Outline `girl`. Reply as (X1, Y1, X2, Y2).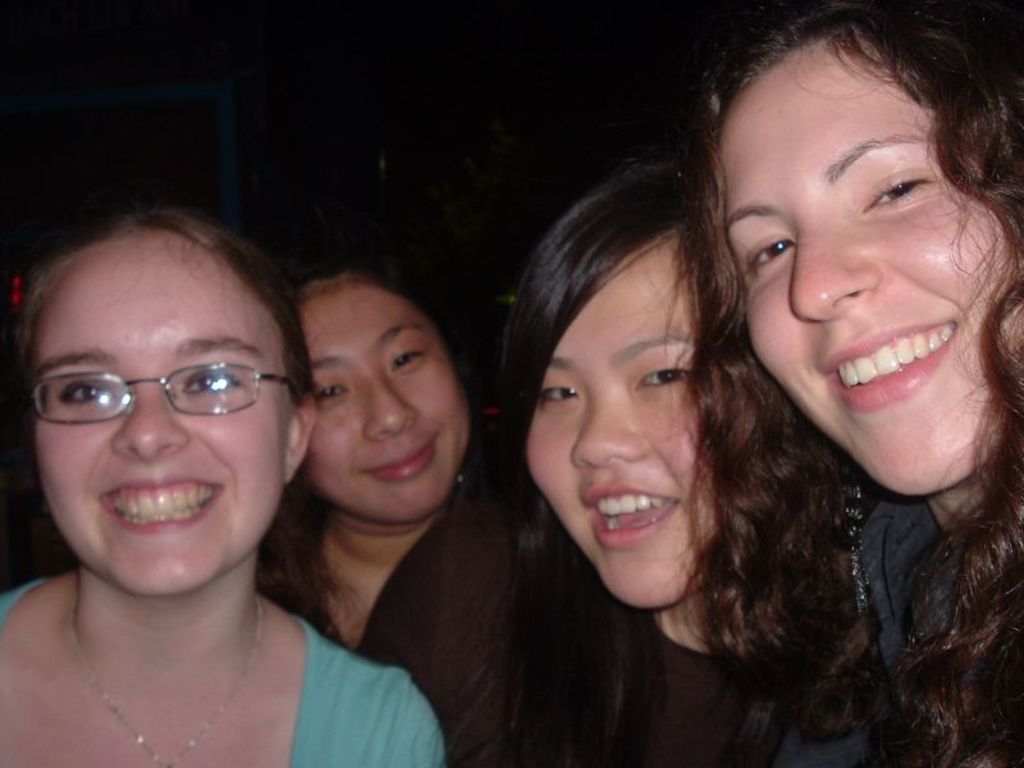
(444, 148, 872, 767).
